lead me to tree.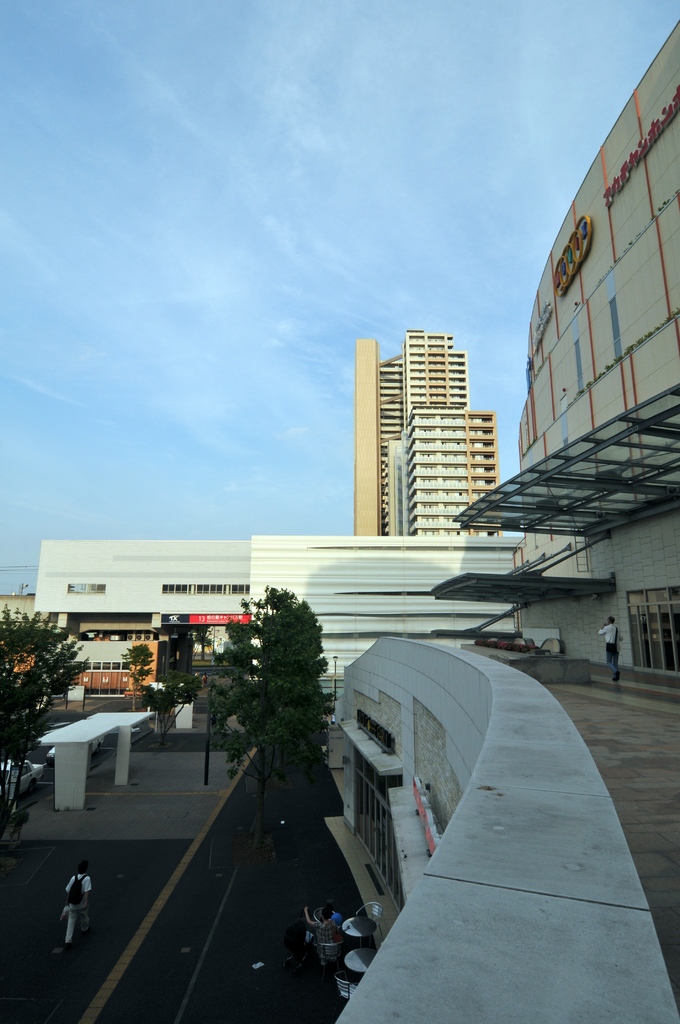
Lead to [144, 666, 204, 745].
